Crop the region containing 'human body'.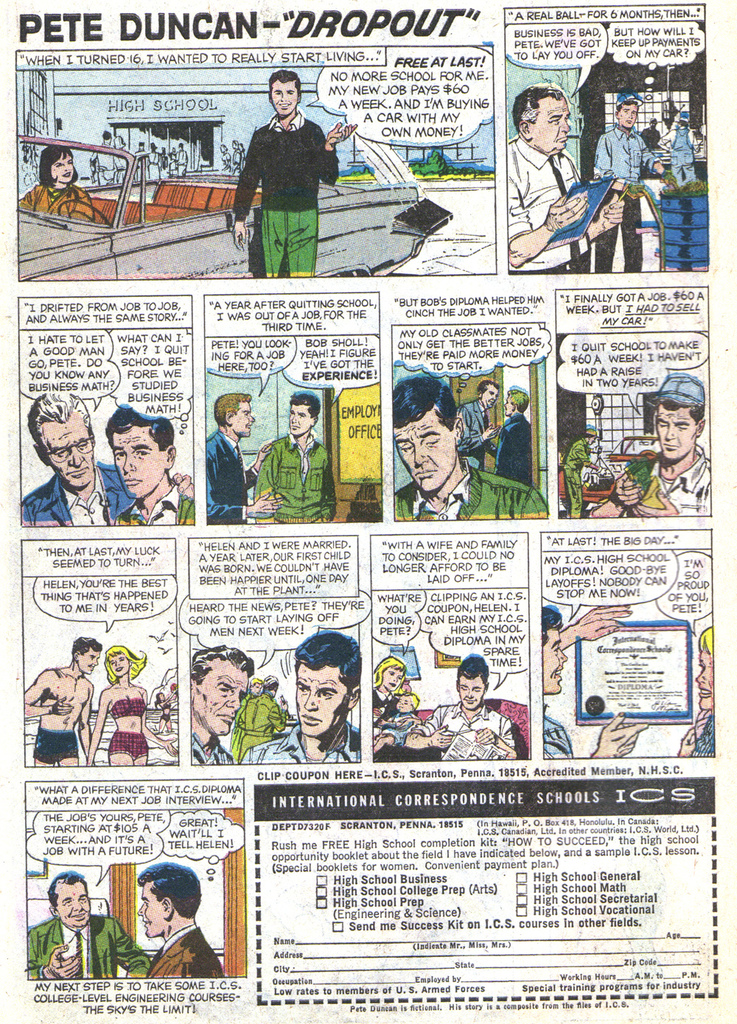
Crop region: [left=206, top=432, right=273, bottom=525].
